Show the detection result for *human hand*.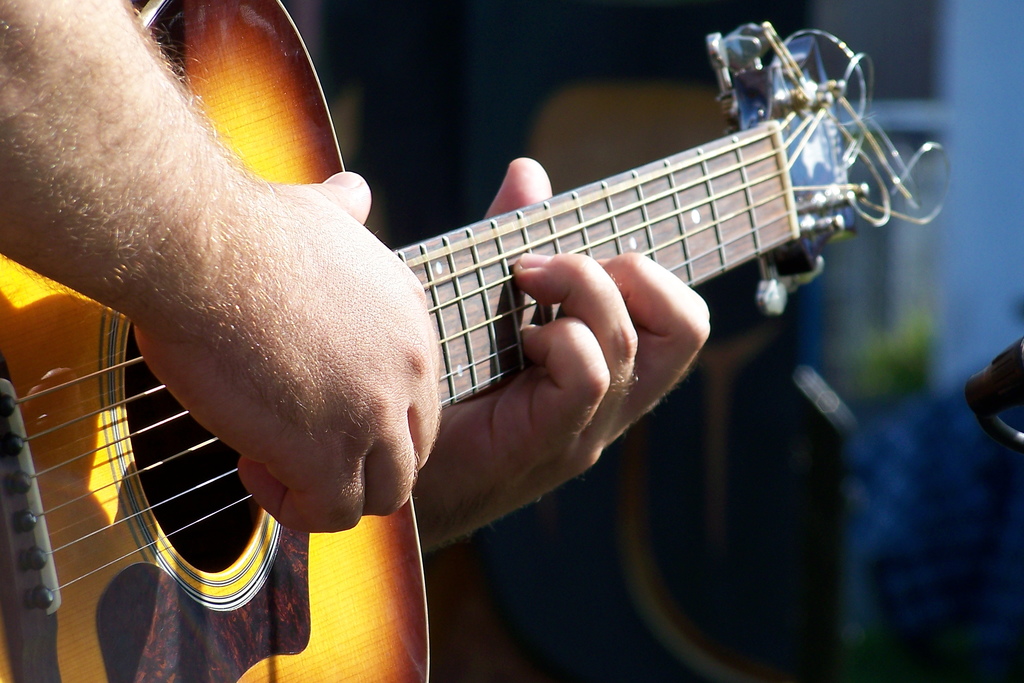
select_region(134, 140, 439, 568).
